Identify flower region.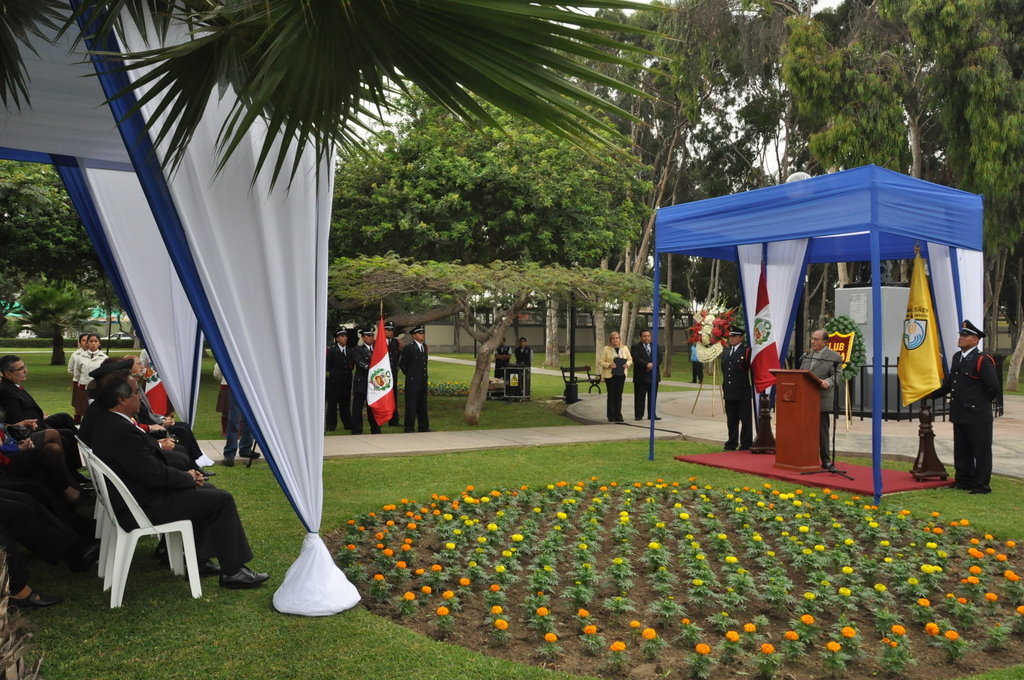
Region: region(452, 526, 463, 537).
